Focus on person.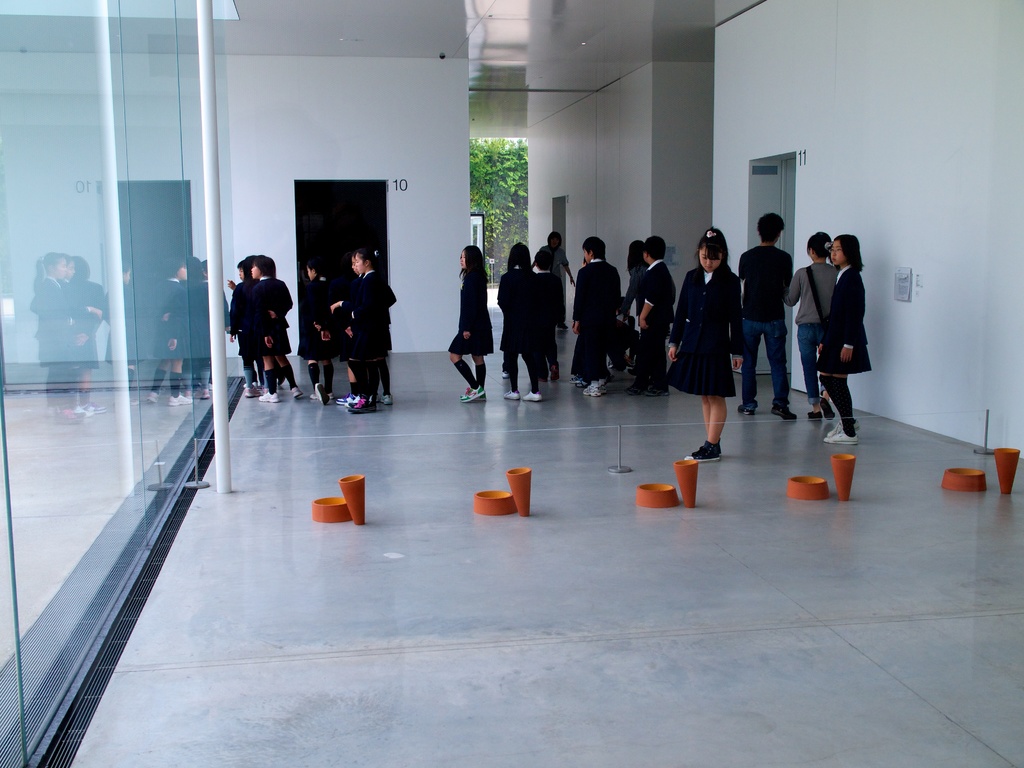
Focused at (740,205,793,422).
